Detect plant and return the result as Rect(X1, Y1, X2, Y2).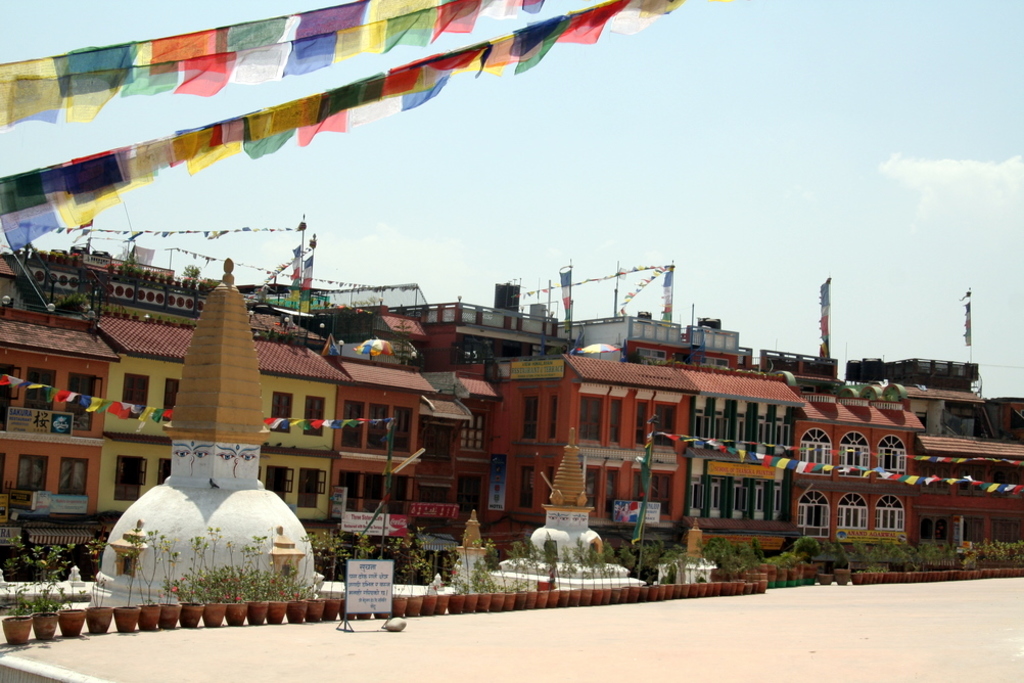
Rect(222, 546, 242, 604).
